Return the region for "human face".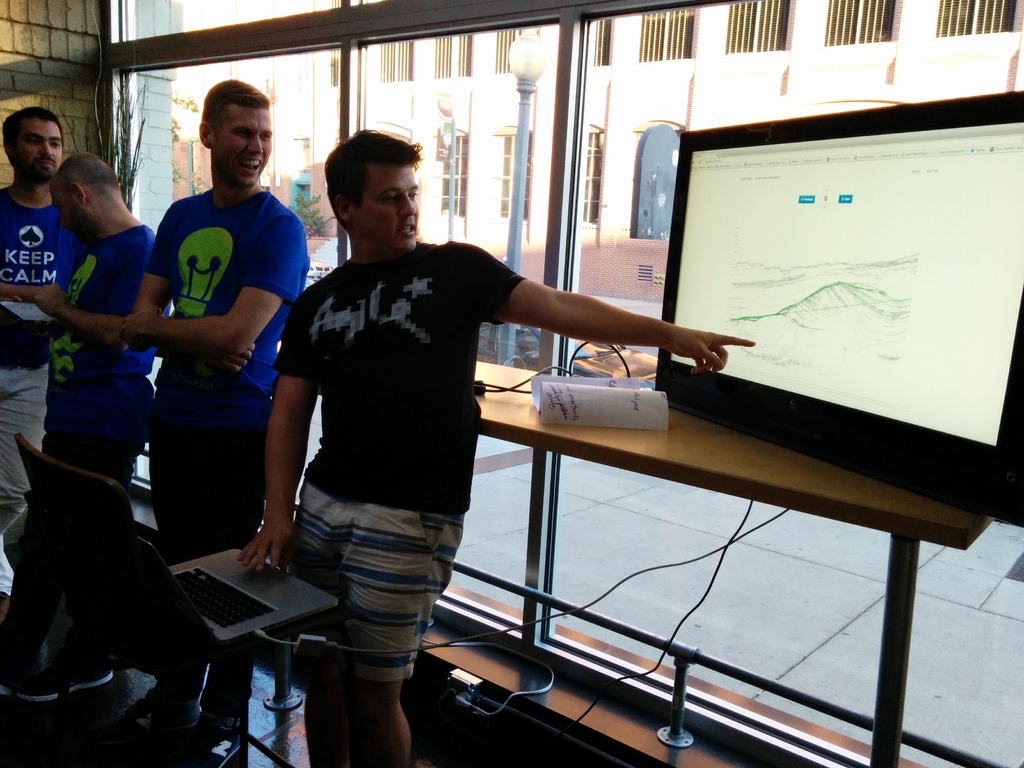
[367,168,419,252].
